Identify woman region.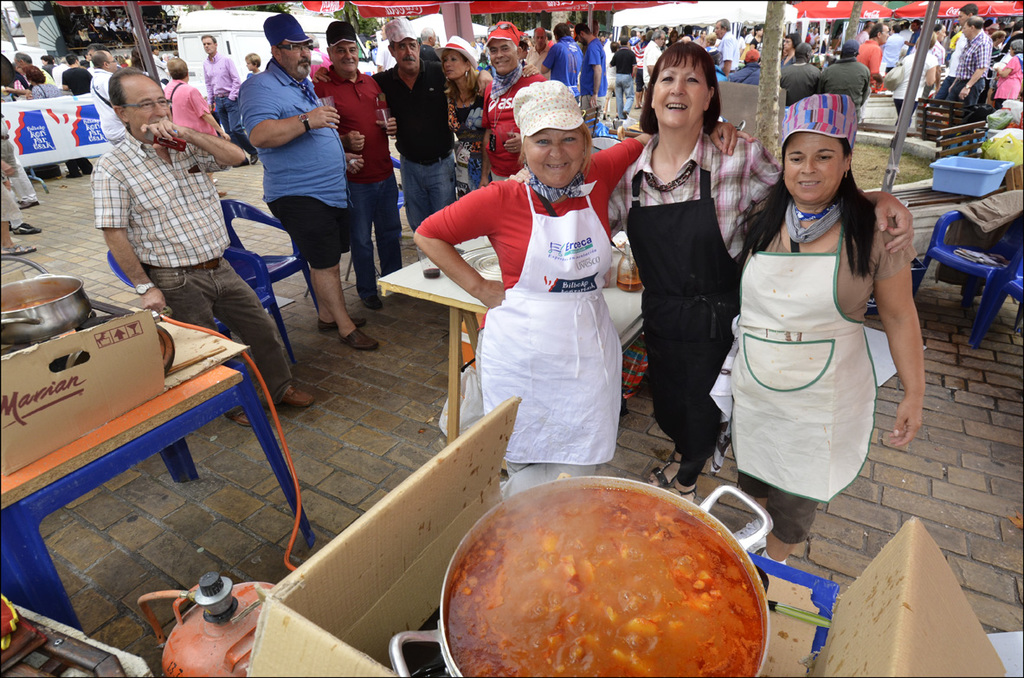
Region: (504, 42, 915, 500).
